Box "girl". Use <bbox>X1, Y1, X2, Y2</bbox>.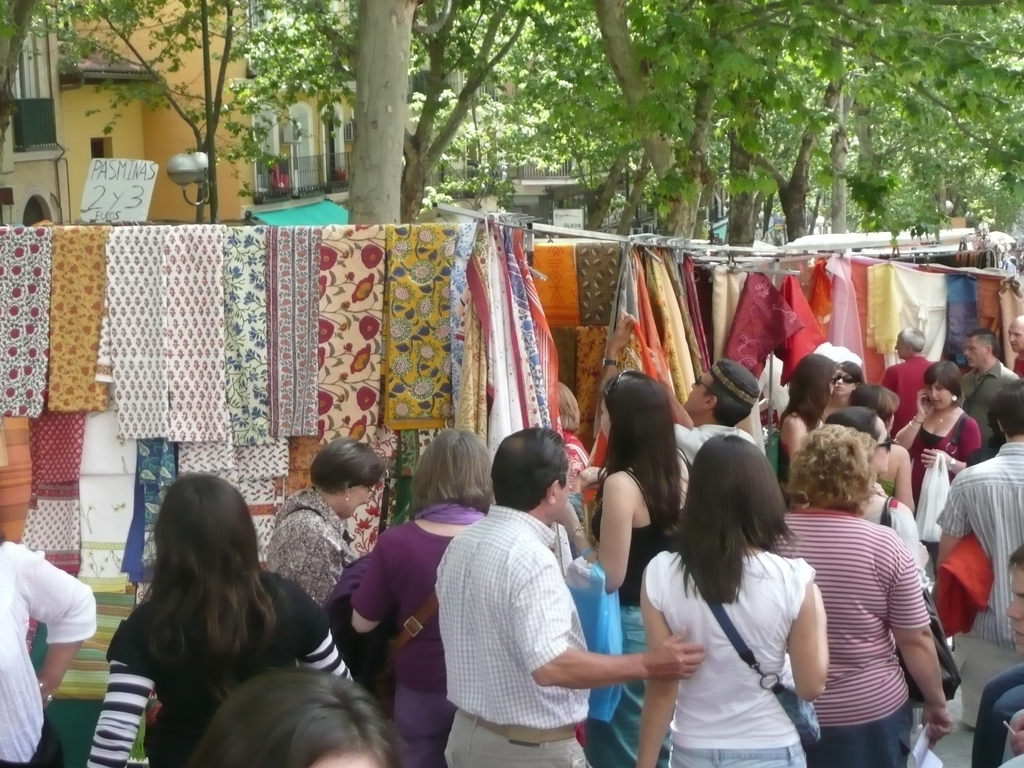
<bbox>643, 442, 831, 753</bbox>.
